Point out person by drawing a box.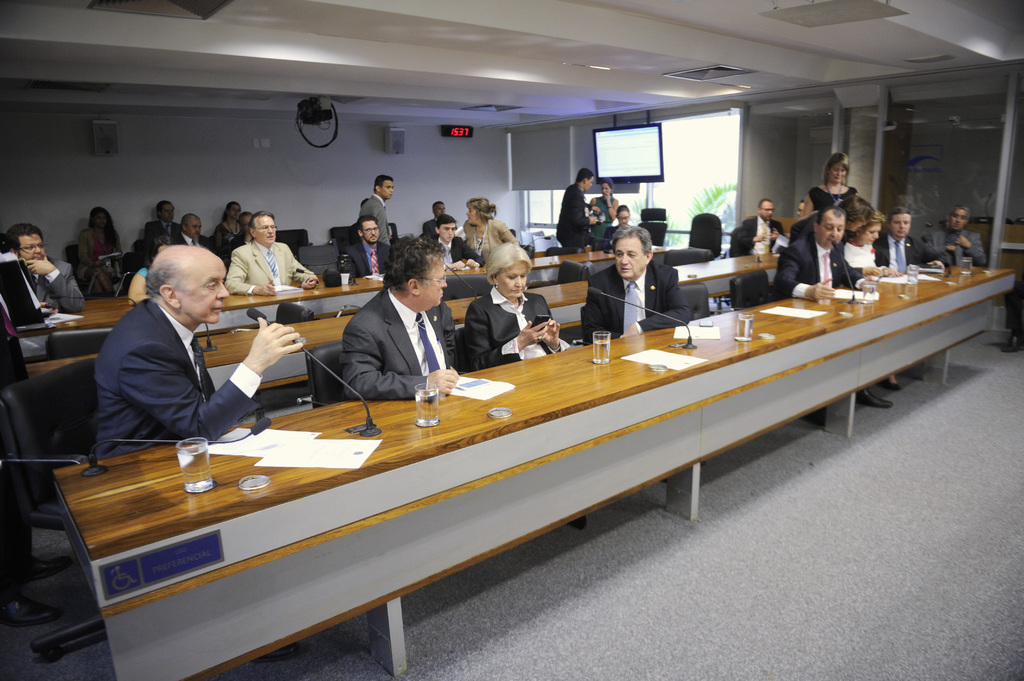
x1=778, y1=213, x2=908, y2=412.
